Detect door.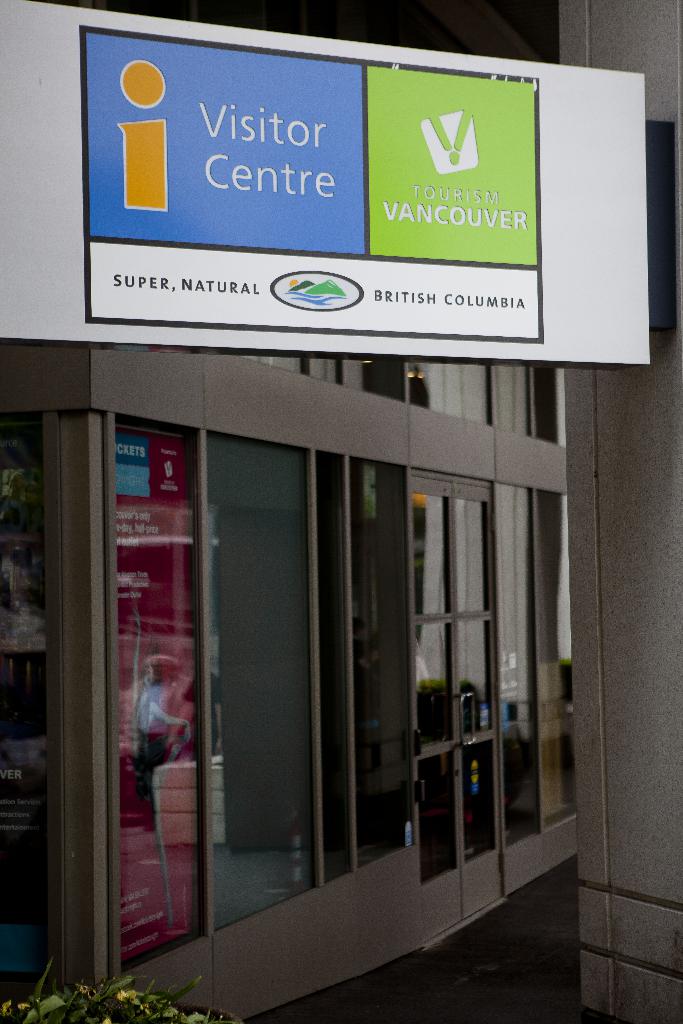
Detected at 405,468,506,943.
